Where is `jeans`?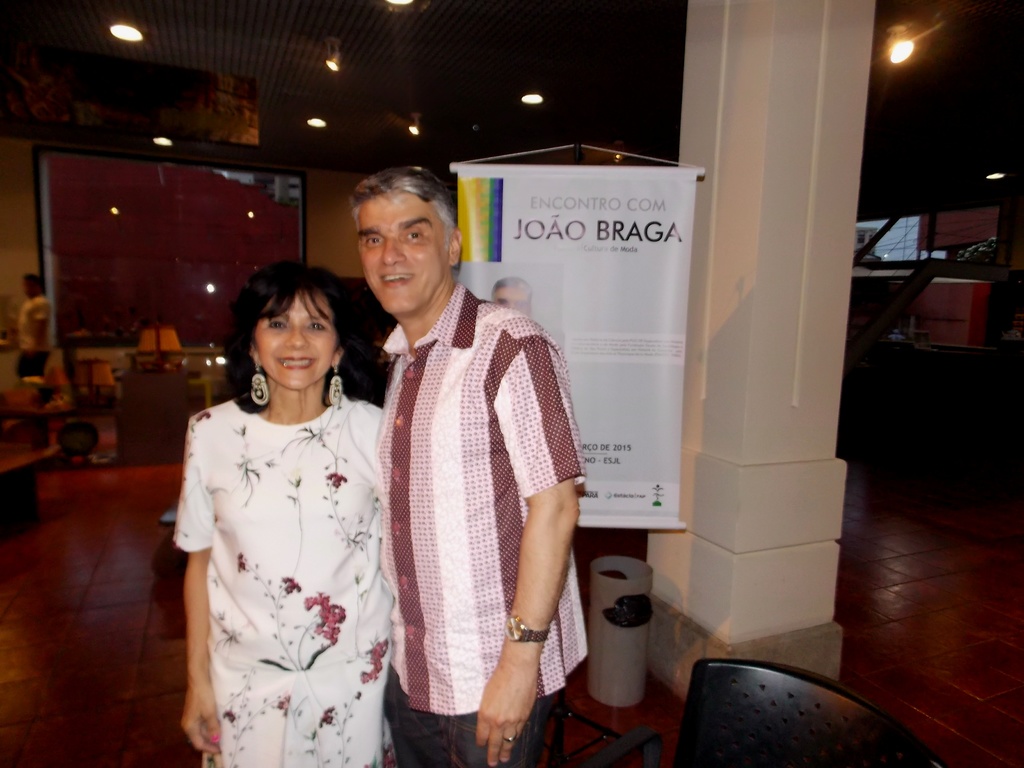
locate(378, 666, 552, 767).
